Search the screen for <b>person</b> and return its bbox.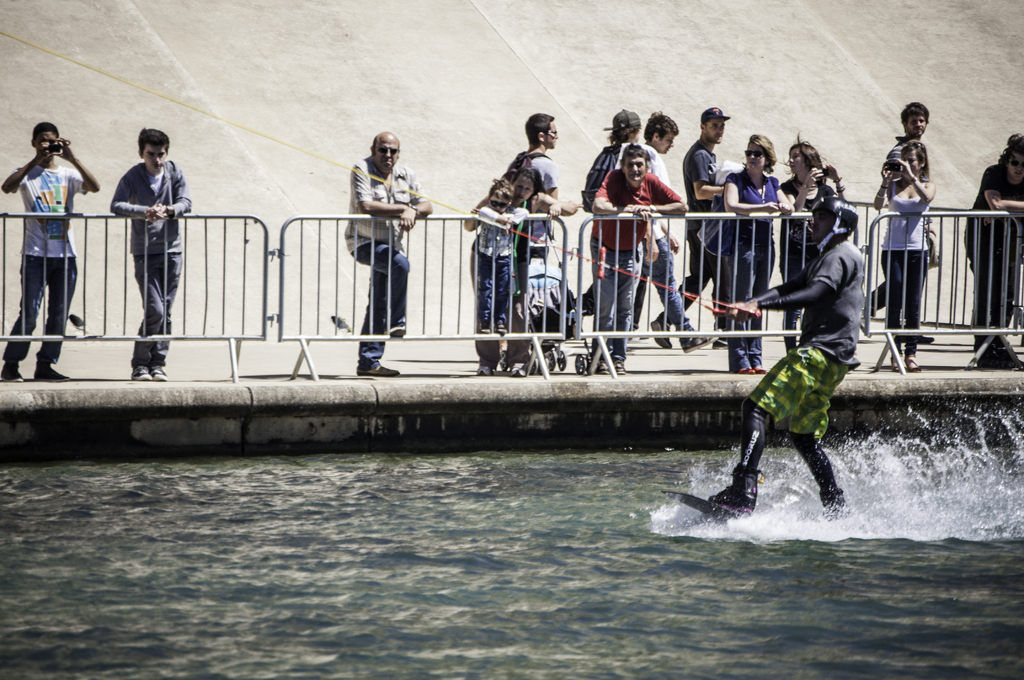
Found: 867, 102, 934, 343.
